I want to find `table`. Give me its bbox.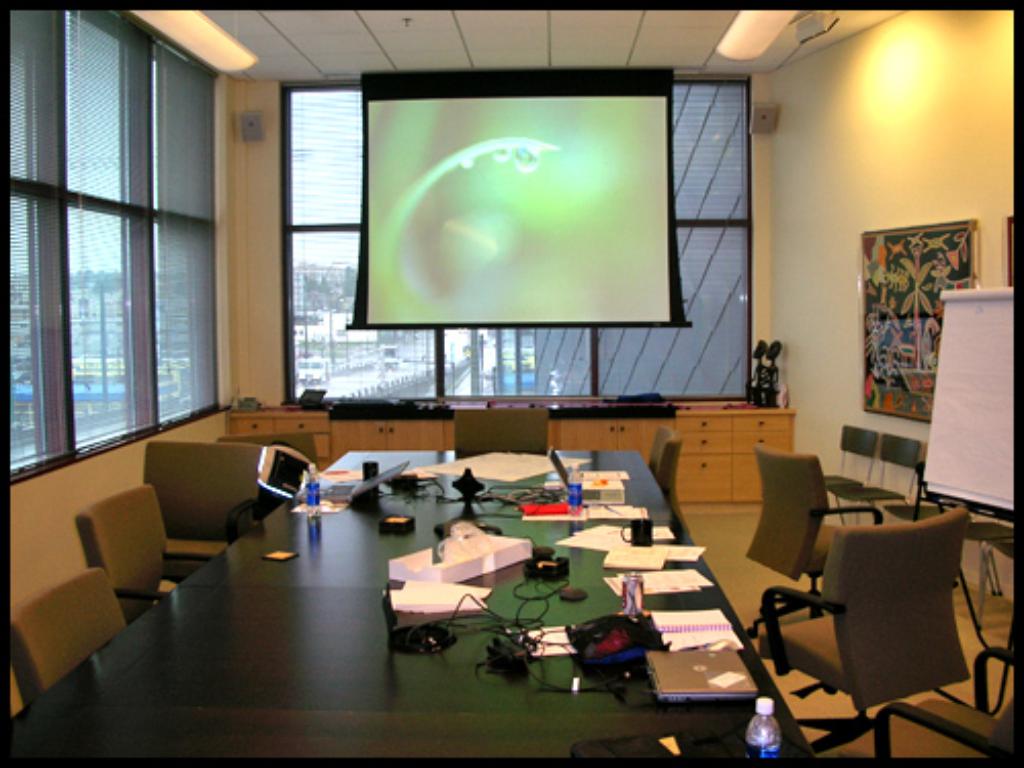
(49,475,756,752).
